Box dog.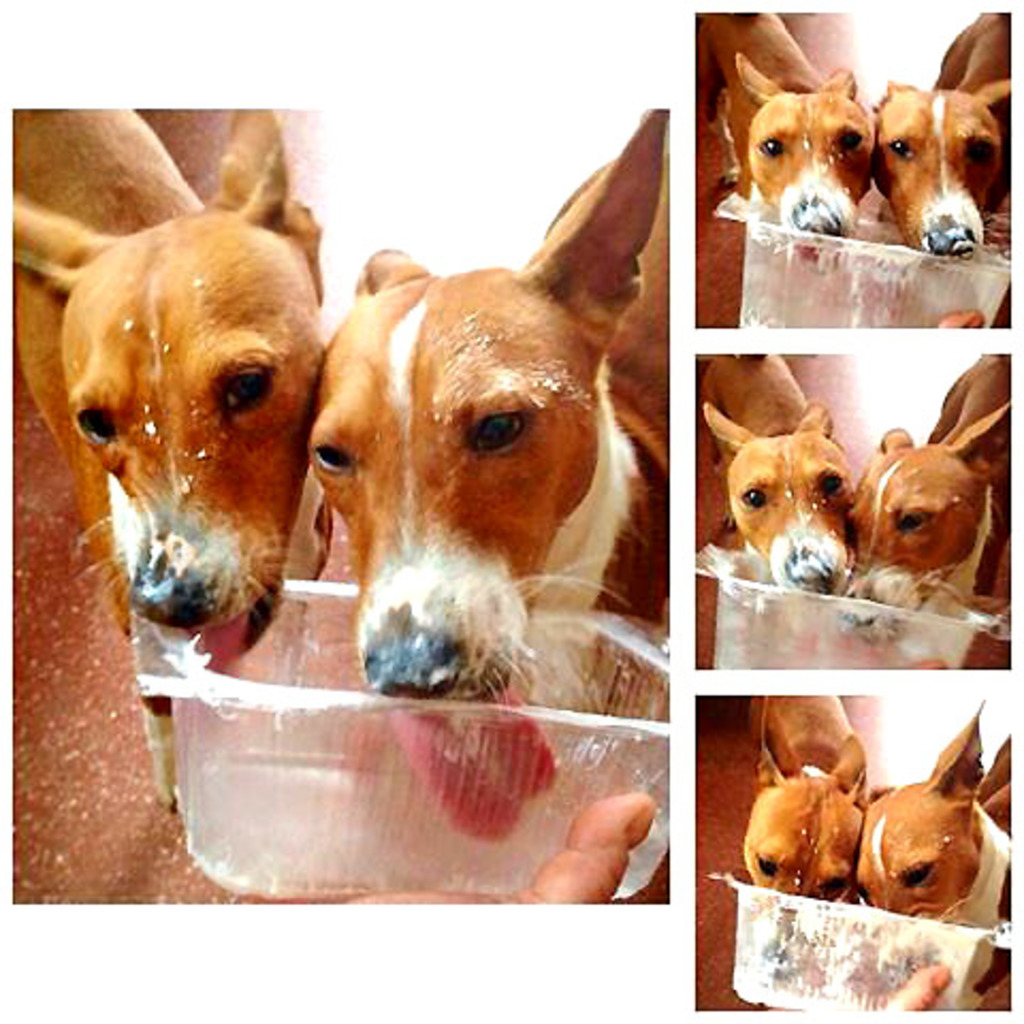
region(738, 689, 875, 919).
